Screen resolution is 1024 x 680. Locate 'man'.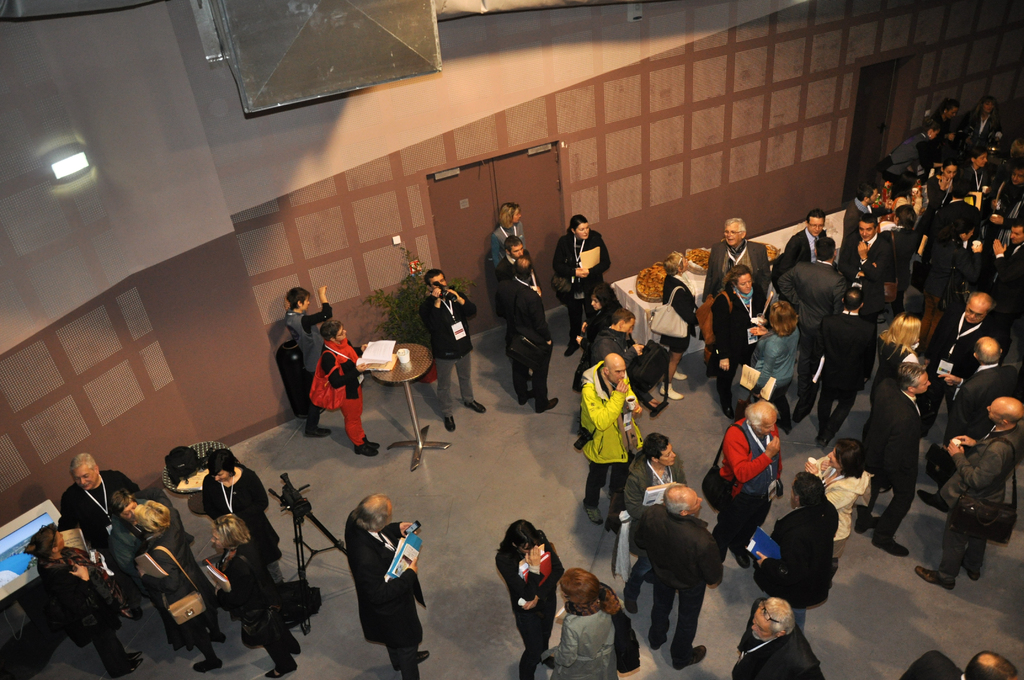
bbox=[705, 401, 788, 587].
